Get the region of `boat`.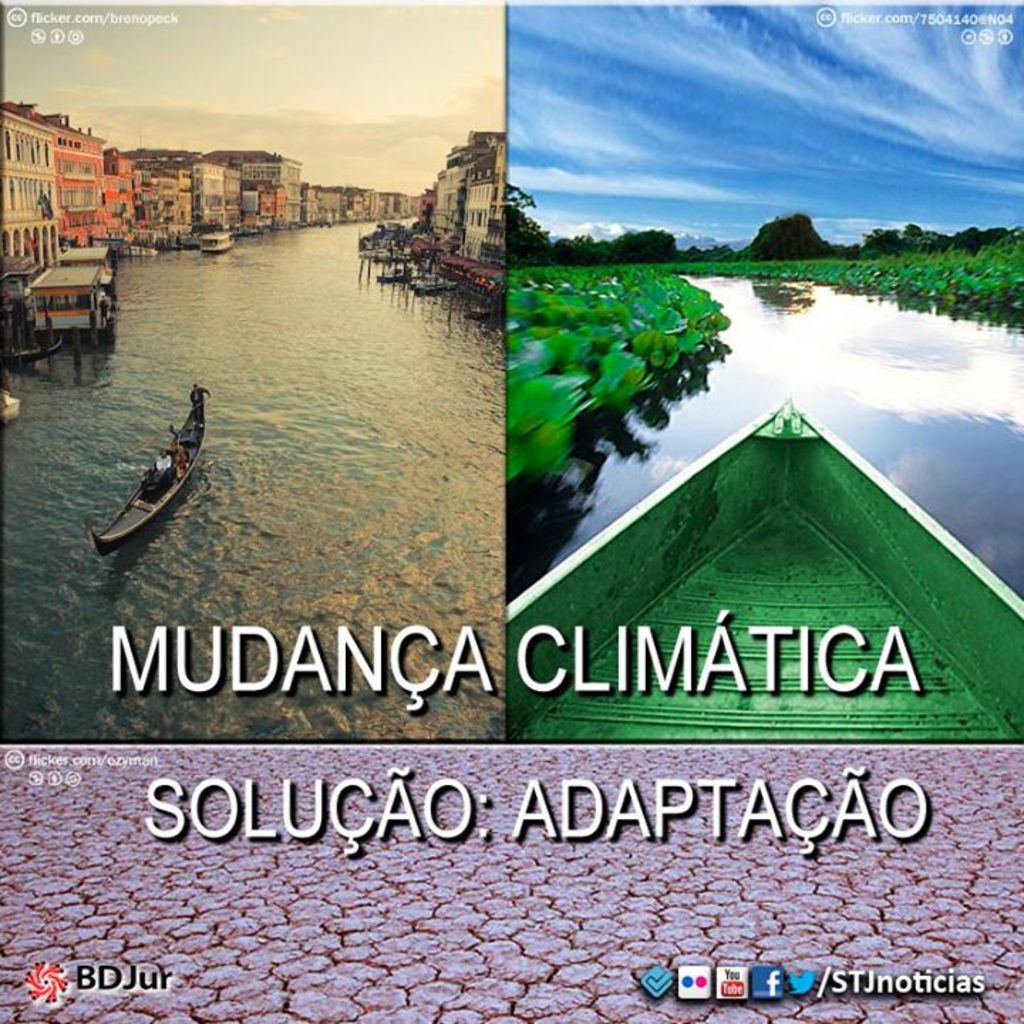
box=[410, 267, 449, 294].
